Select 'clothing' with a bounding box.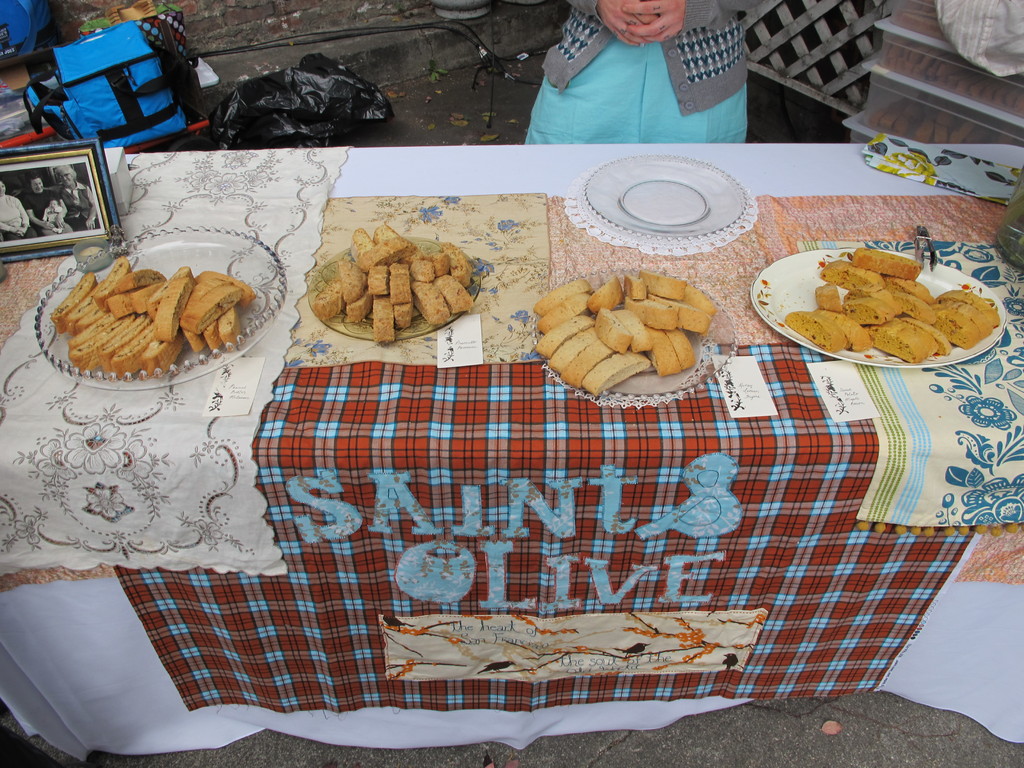
58, 180, 104, 230.
